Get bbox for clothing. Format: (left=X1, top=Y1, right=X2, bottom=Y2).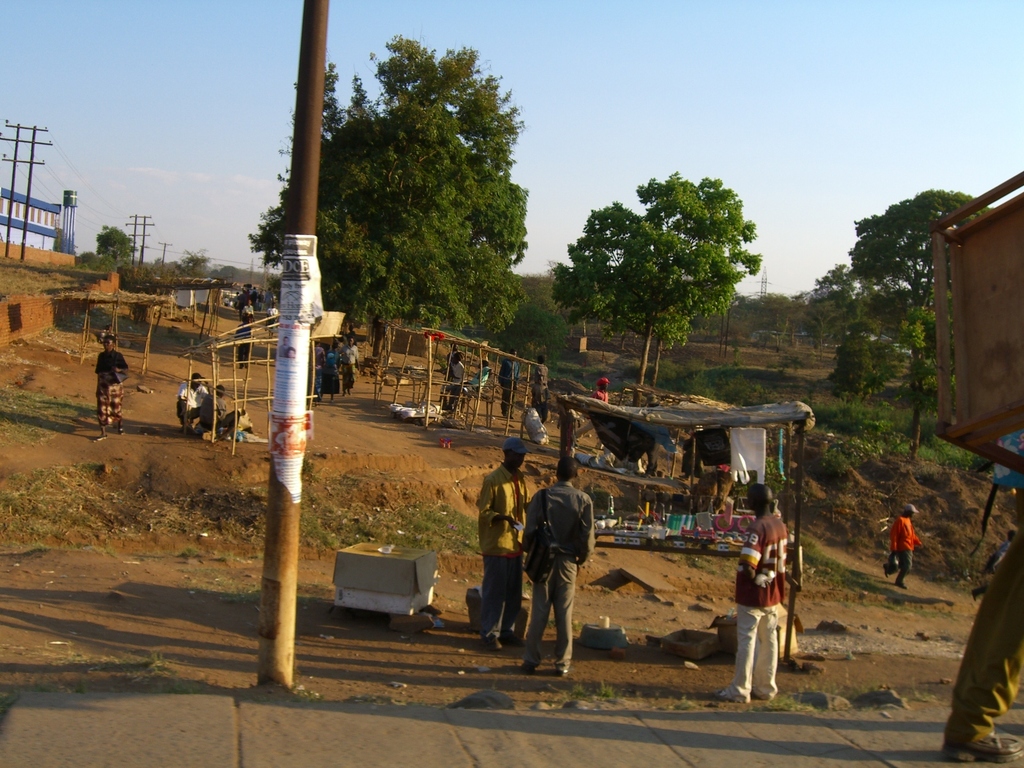
(left=341, top=345, right=357, bottom=390).
